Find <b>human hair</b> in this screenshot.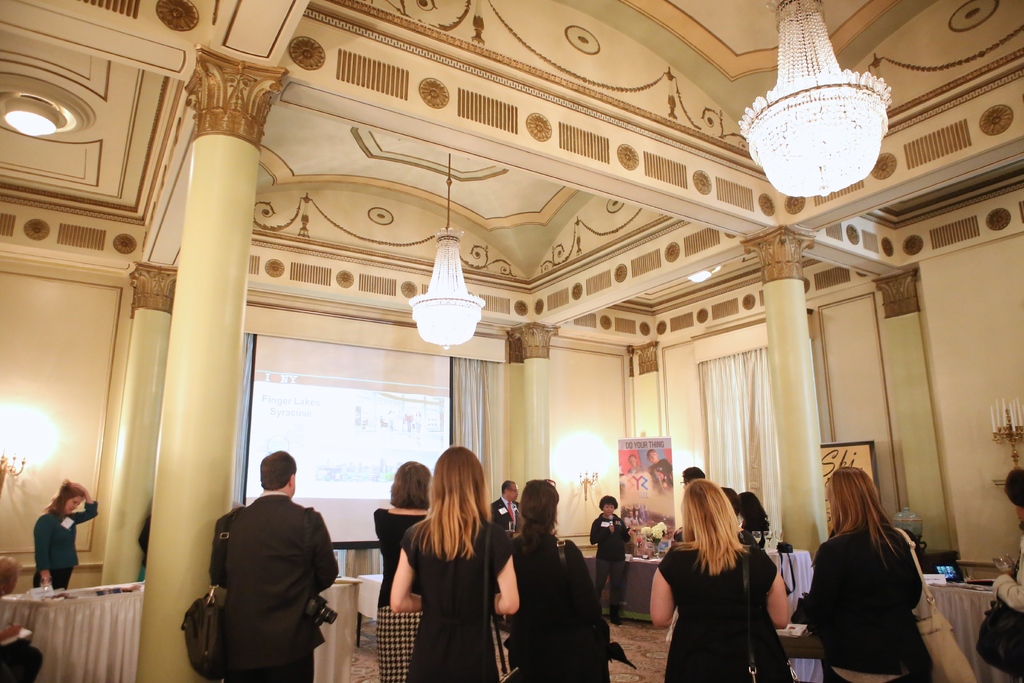
The bounding box for <b>human hair</b> is bbox=(682, 467, 701, 479).
